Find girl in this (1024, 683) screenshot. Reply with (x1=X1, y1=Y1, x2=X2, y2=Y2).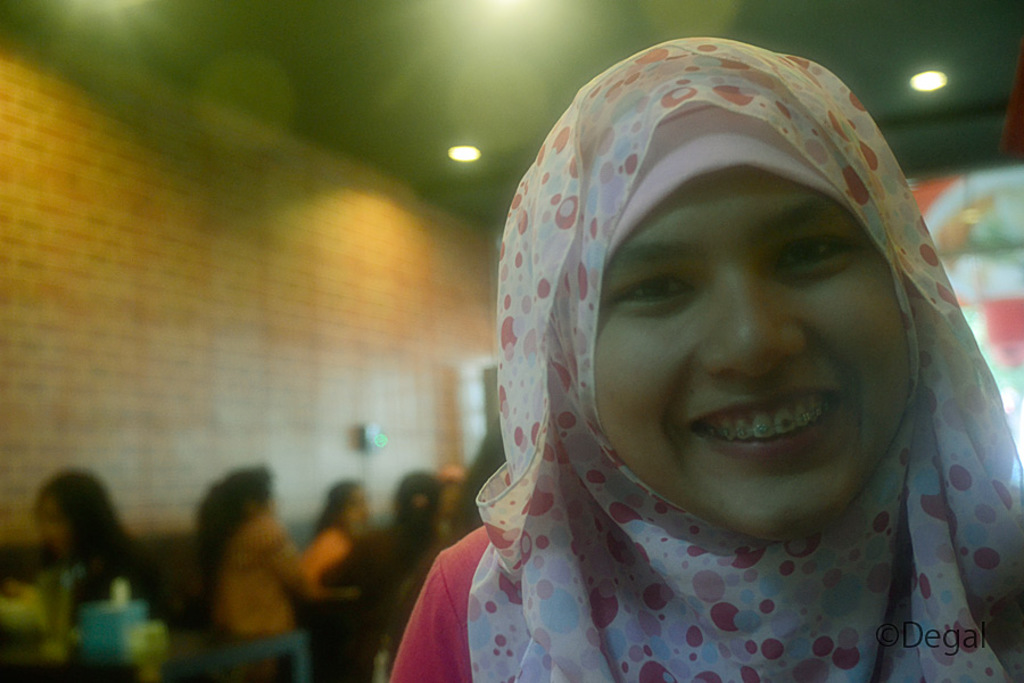
(x1=386, y1=33, x2=1023, y2=682).
